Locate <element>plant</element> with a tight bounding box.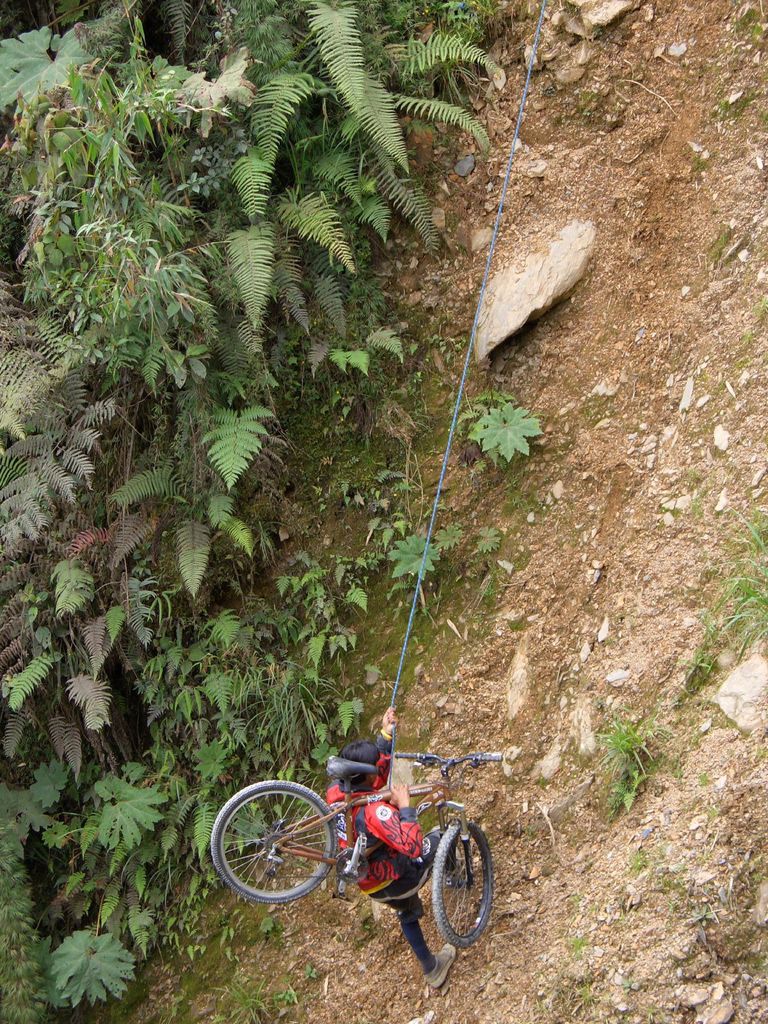
[x1=689, y1=515, x2=767, y2=678].
